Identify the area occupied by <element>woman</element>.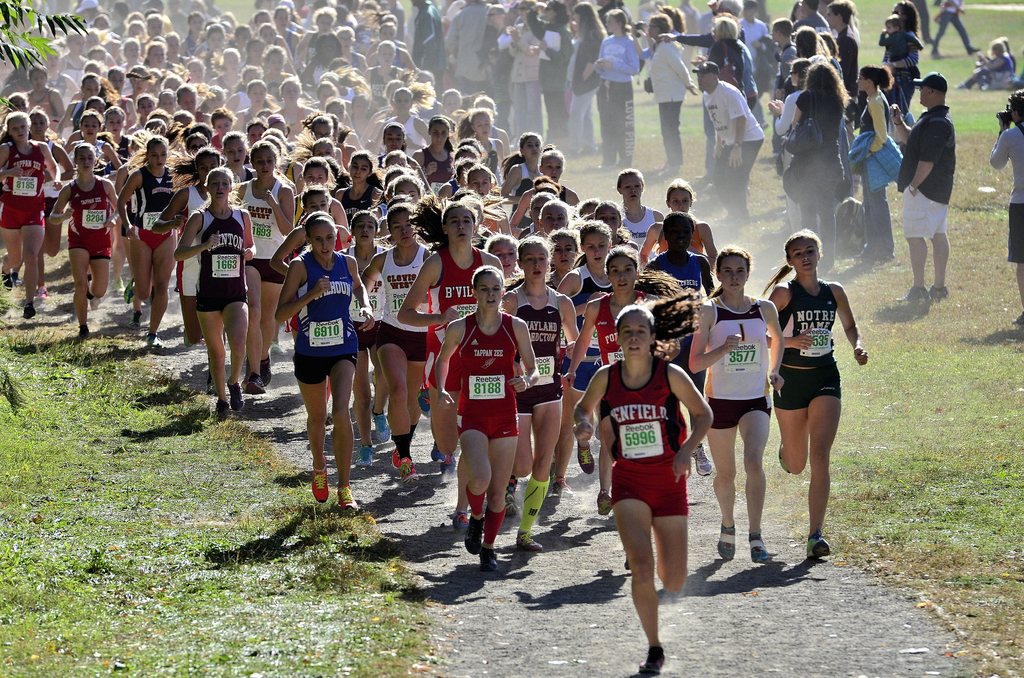
Area: [427,268,543,568].
